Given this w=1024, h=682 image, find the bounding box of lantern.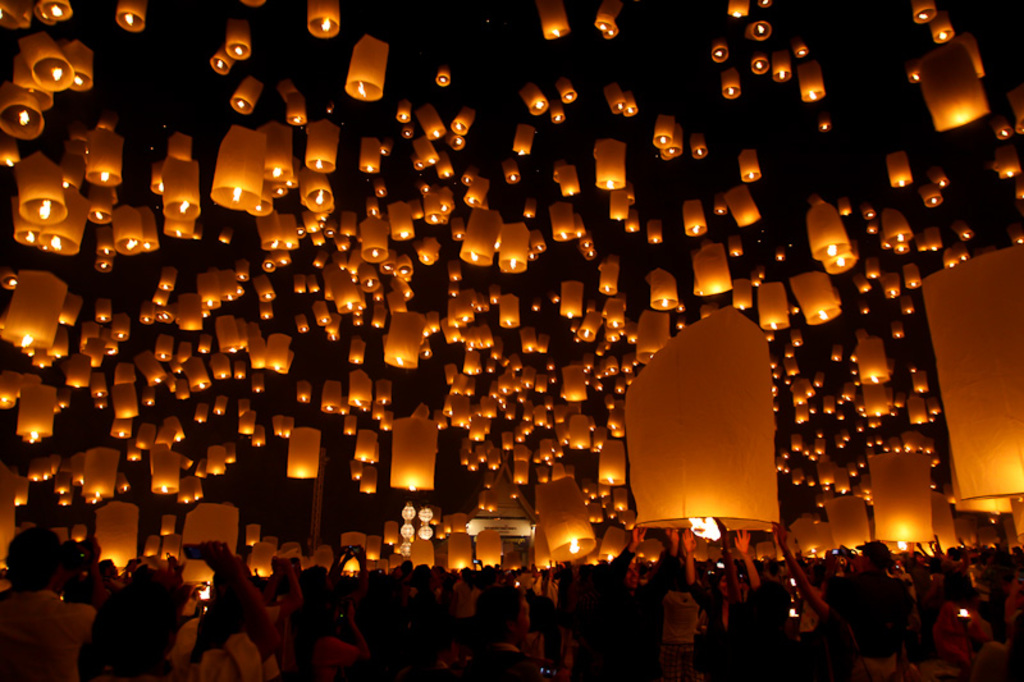
rect(796, 67, 826, 97).
